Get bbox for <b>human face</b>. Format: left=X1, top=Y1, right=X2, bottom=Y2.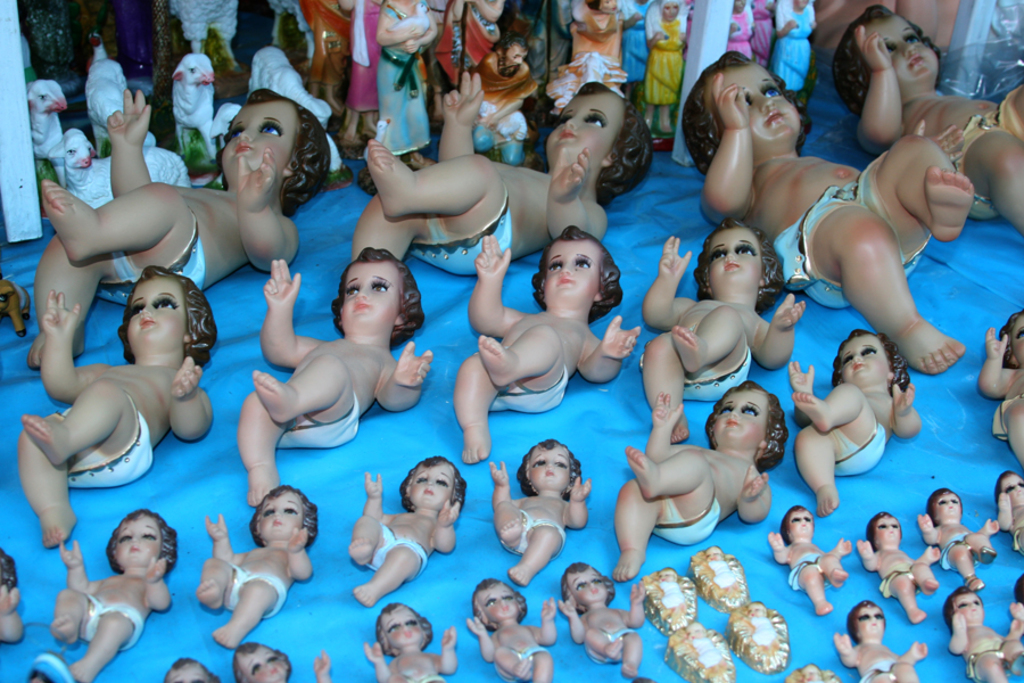
left=746, top=603, right=767, bottom=617.
